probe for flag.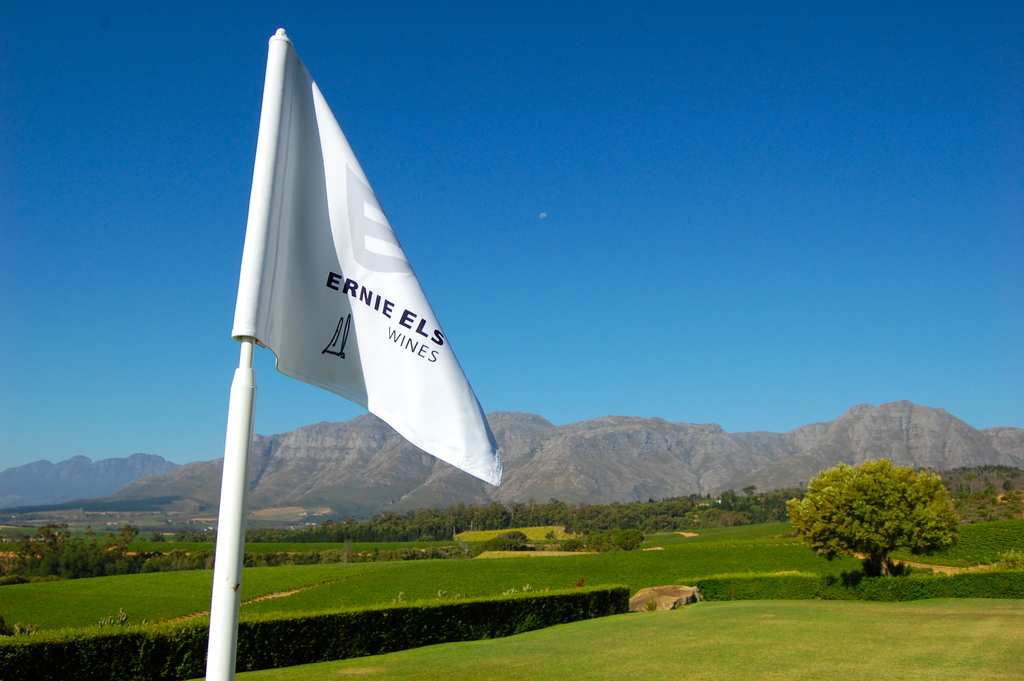
Probe result: left=214, top=27, right=513, bottom=508.
